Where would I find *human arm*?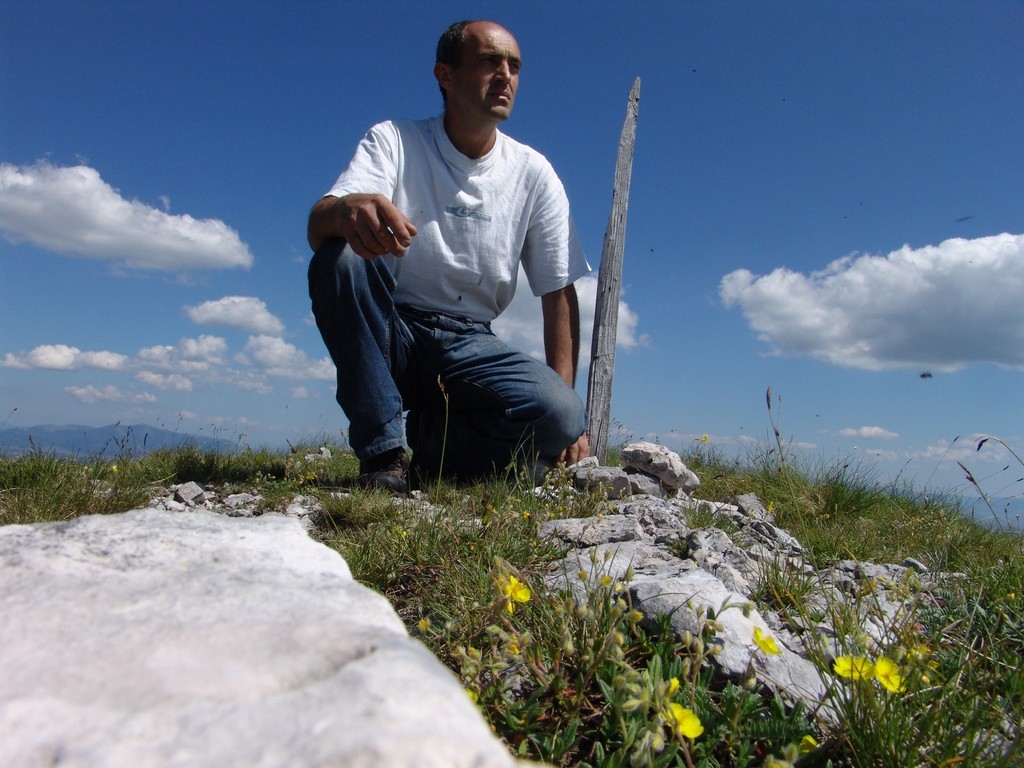
At select_region(309, 114, 423, 267).
